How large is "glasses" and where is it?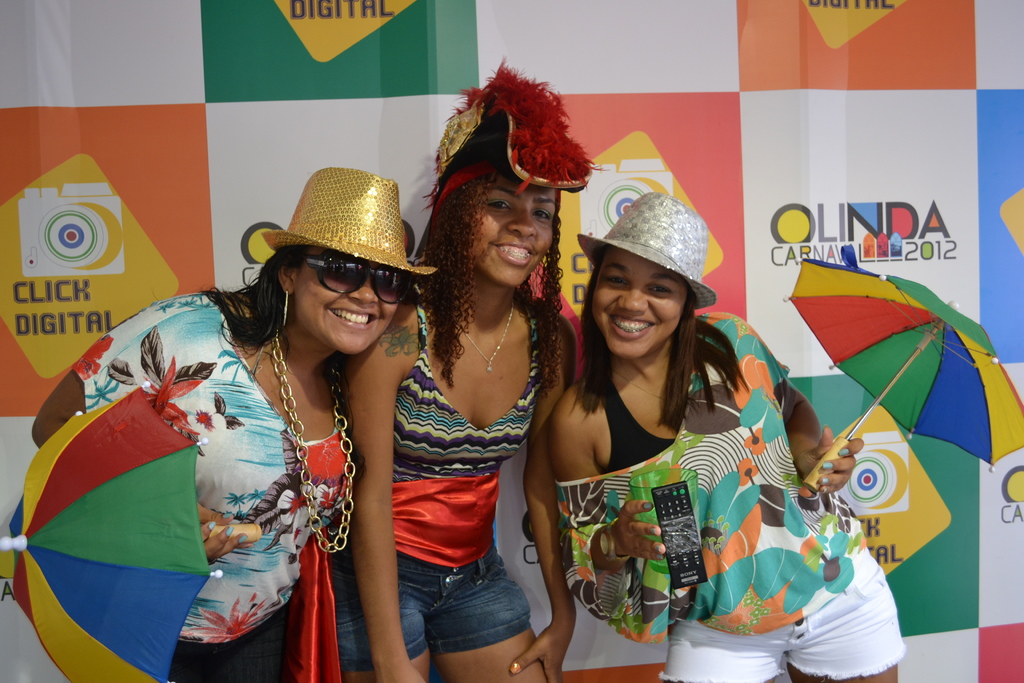
Bounding box: x1=287 y1=265 x2=408 y2=306.
